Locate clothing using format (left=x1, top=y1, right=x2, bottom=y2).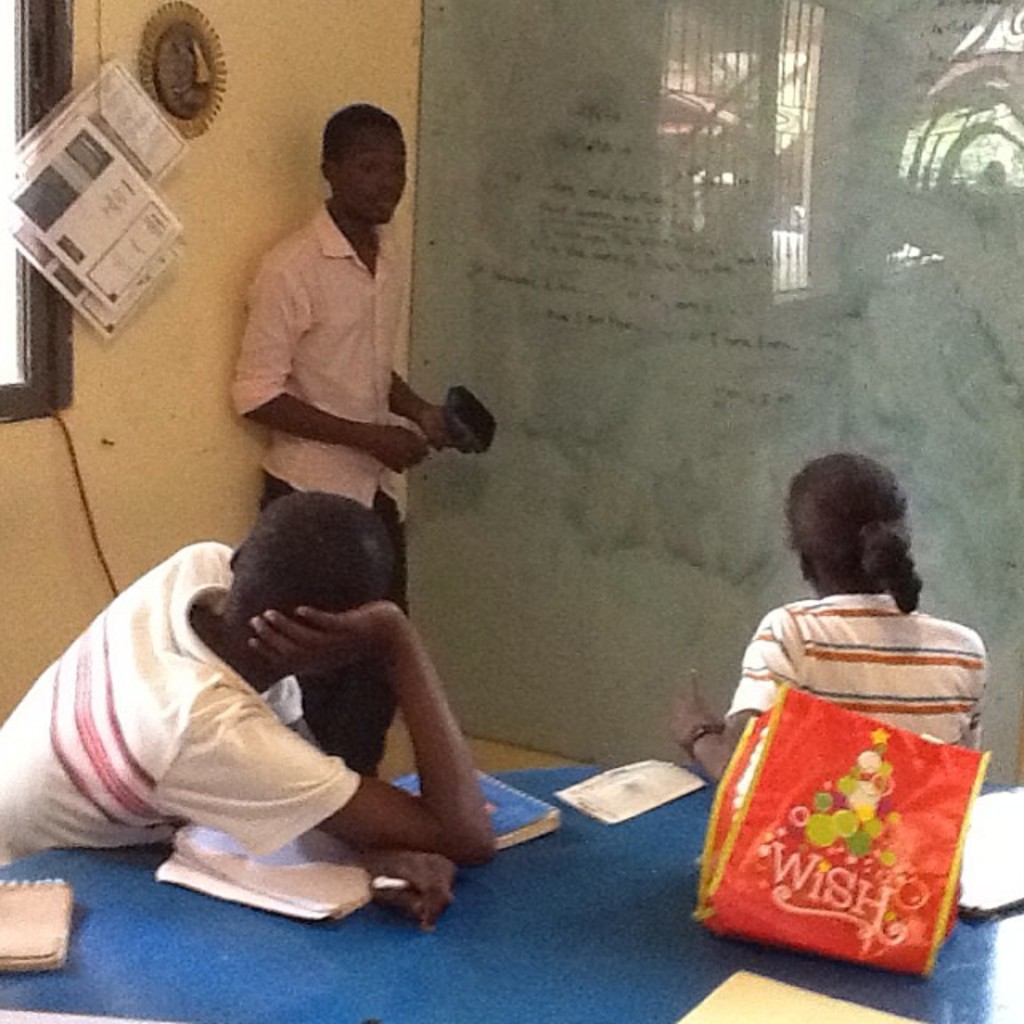
(left=0, top=542, right=363, bottom=854).
